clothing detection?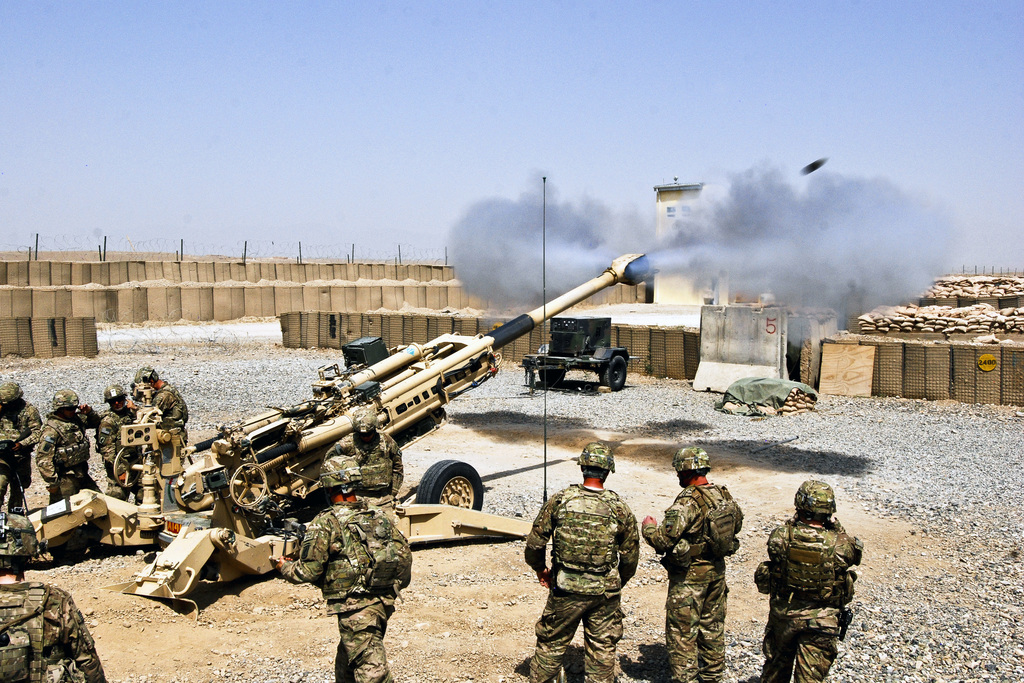
region(0, 403, 40, 514)
